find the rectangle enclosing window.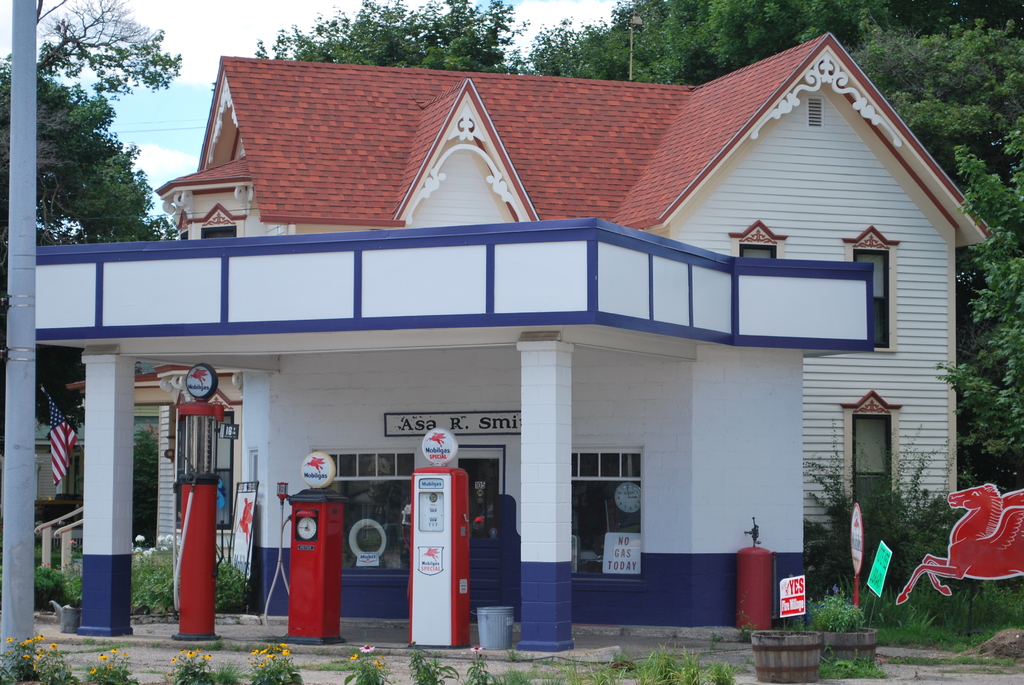
(346, 448, 414, 590).
